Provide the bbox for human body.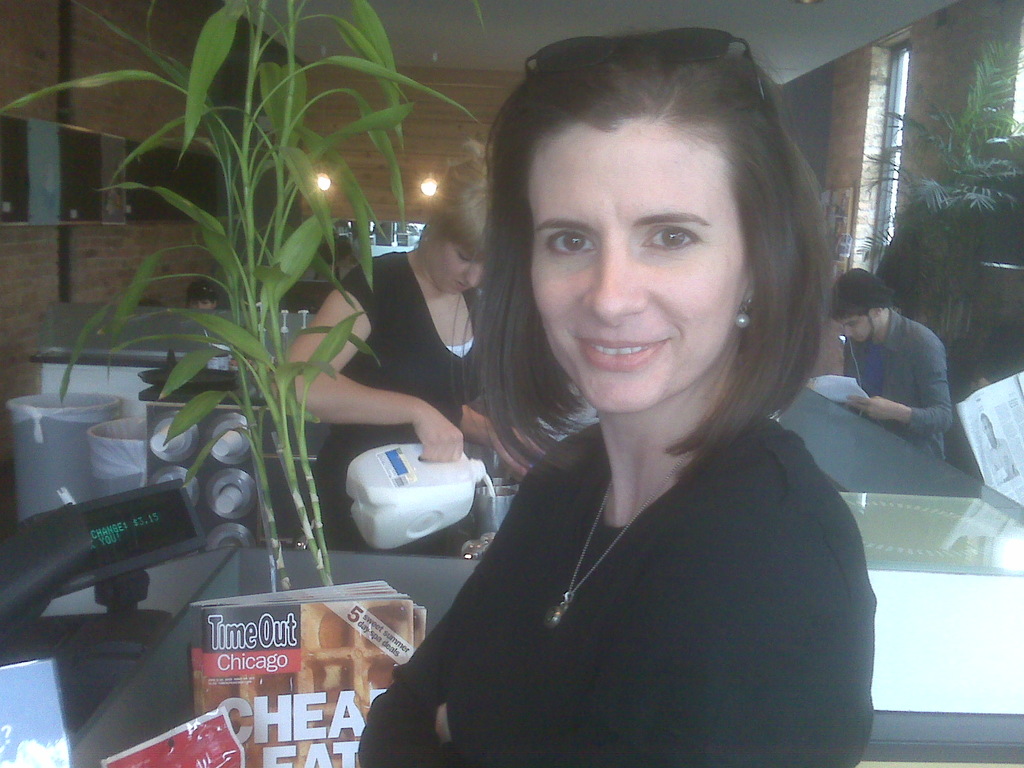
bbox=[349, 26, 880, 766].
